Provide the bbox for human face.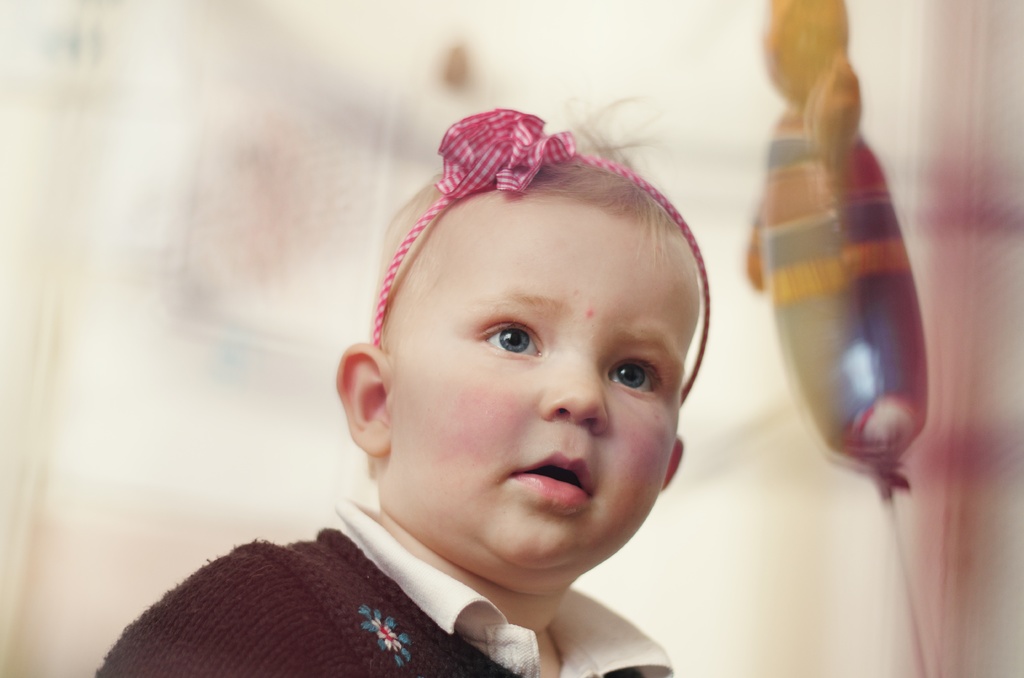
<bbox>395, 195, 701, 571</bbox>.
